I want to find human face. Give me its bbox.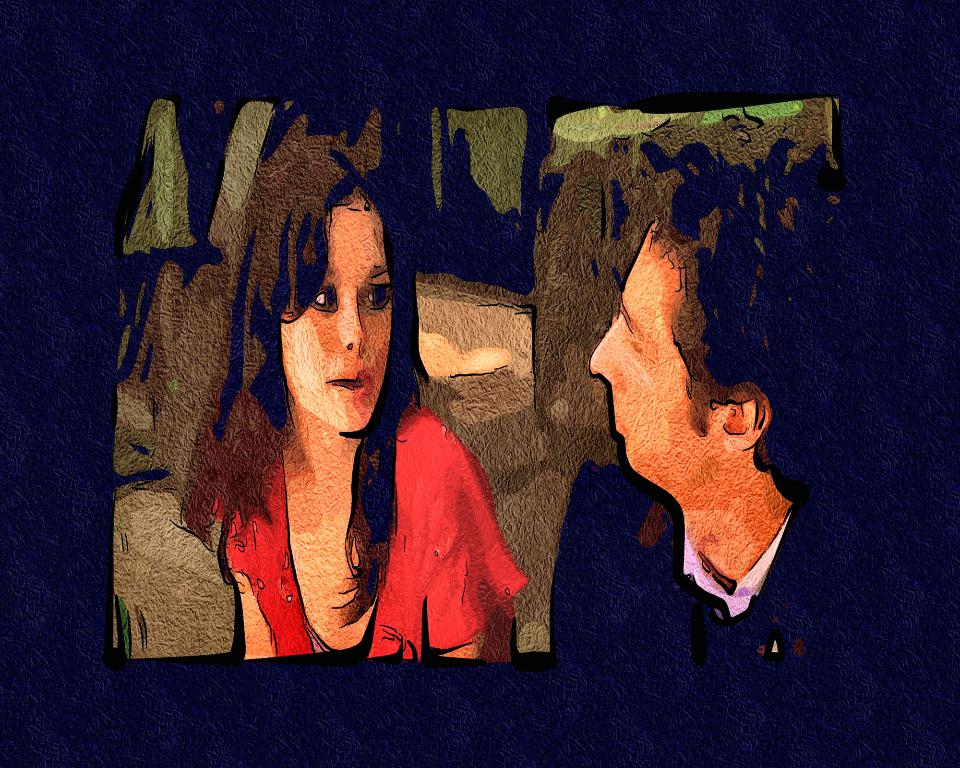
<box>586,225,721,479</box>.
